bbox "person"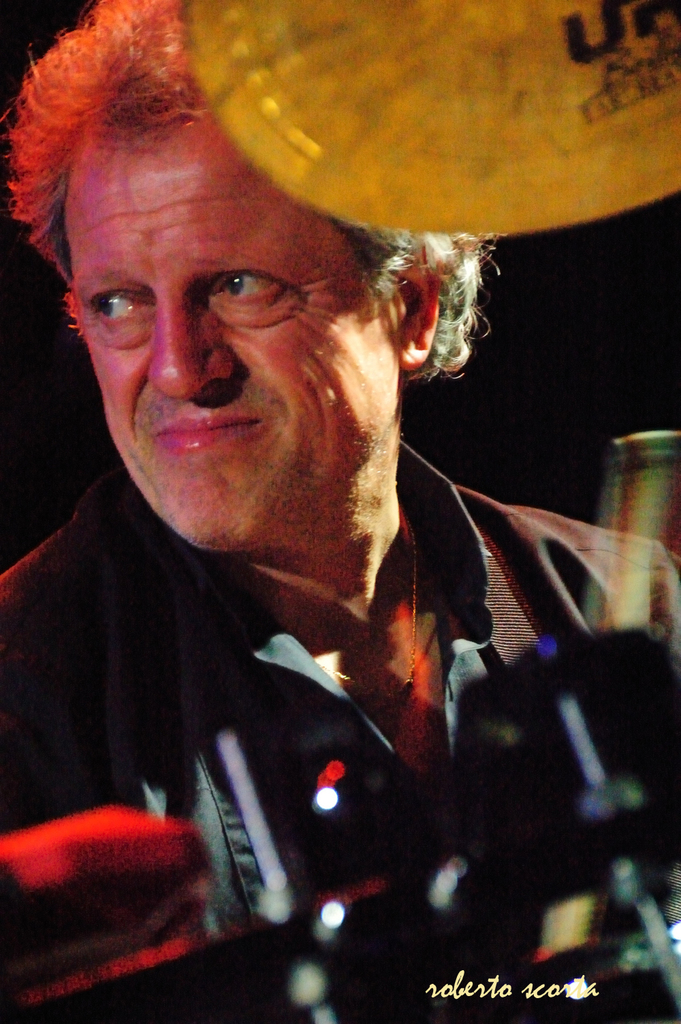
0 0 677 911
